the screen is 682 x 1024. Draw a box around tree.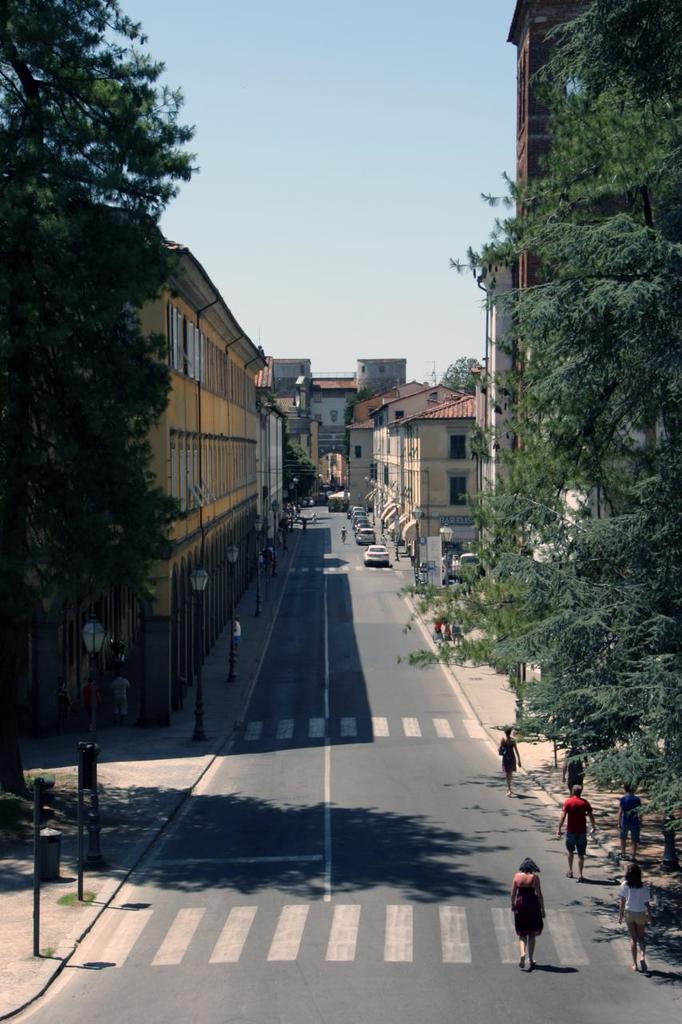
(x1=0, y1=0, x2=185, y2=798).
